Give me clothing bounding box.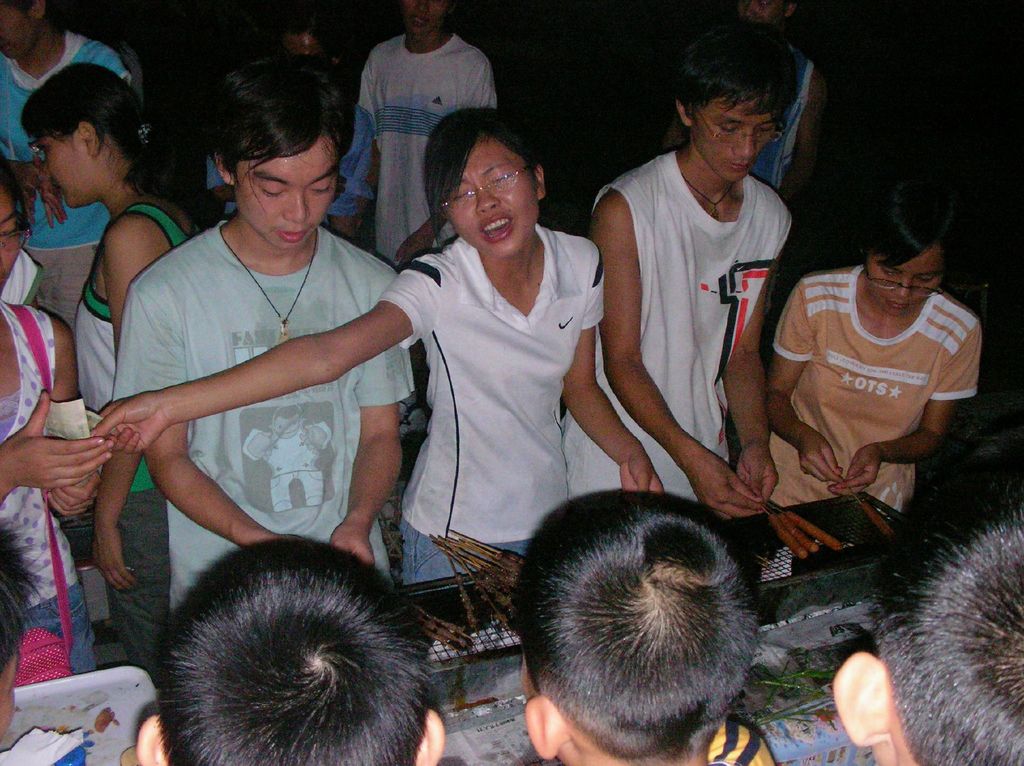
(left=0, top=28, right=134, bottom=325).
